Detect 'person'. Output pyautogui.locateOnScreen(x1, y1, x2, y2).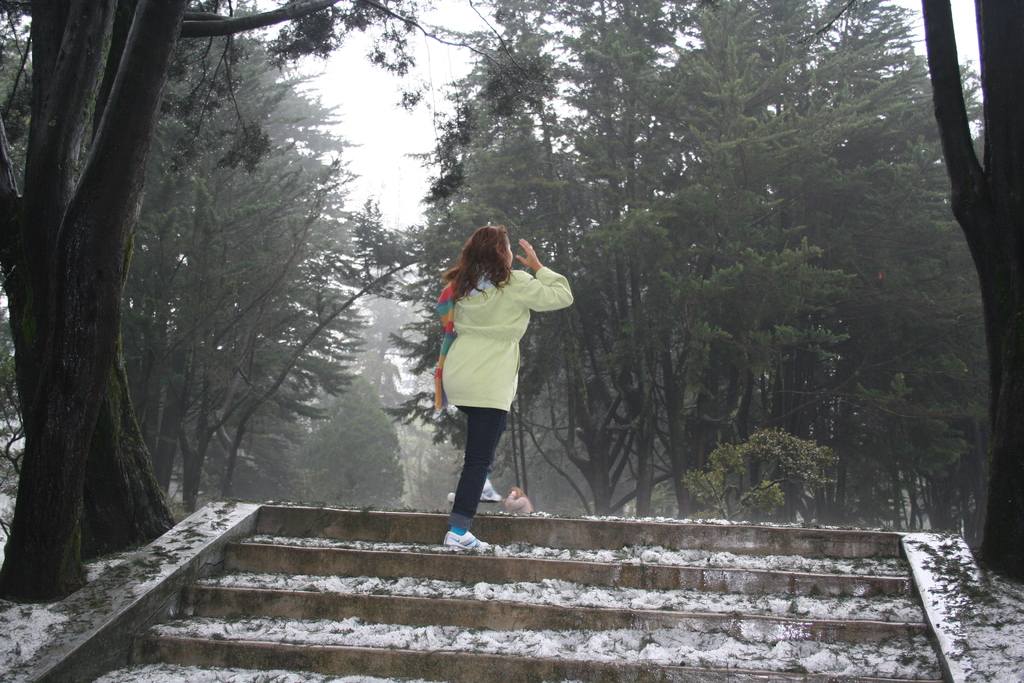
pyautogui.locateOnScreen(441, 222, 575, 556).
